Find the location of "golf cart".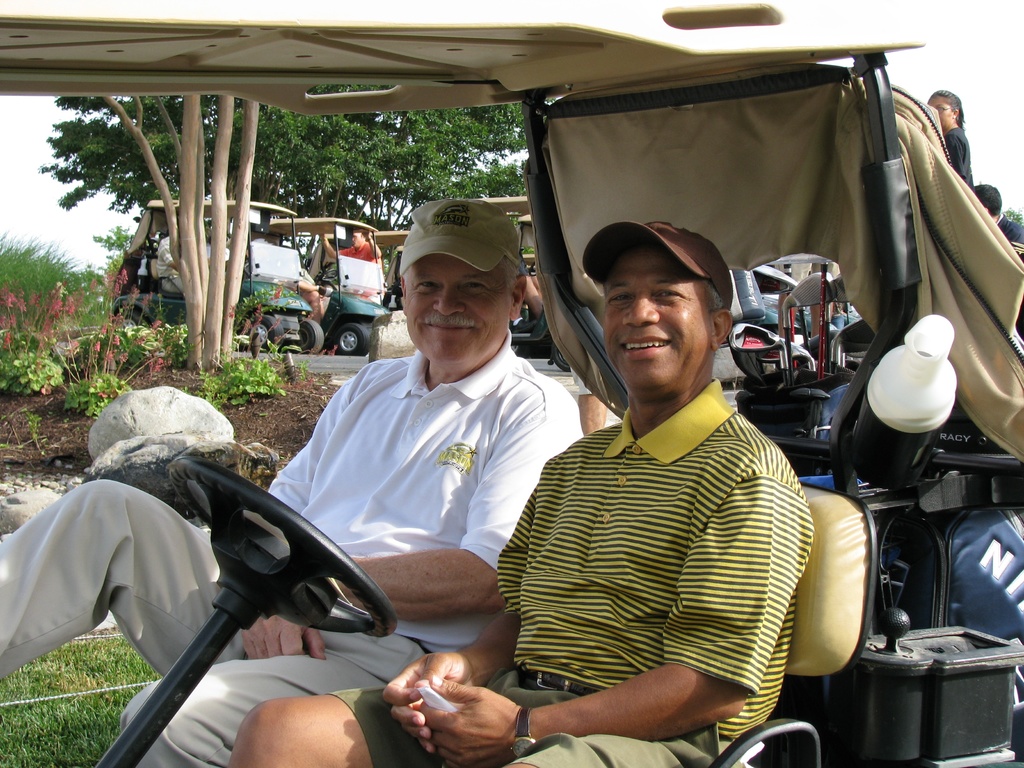
Location: Rect(0, 0, 1023, 767).
